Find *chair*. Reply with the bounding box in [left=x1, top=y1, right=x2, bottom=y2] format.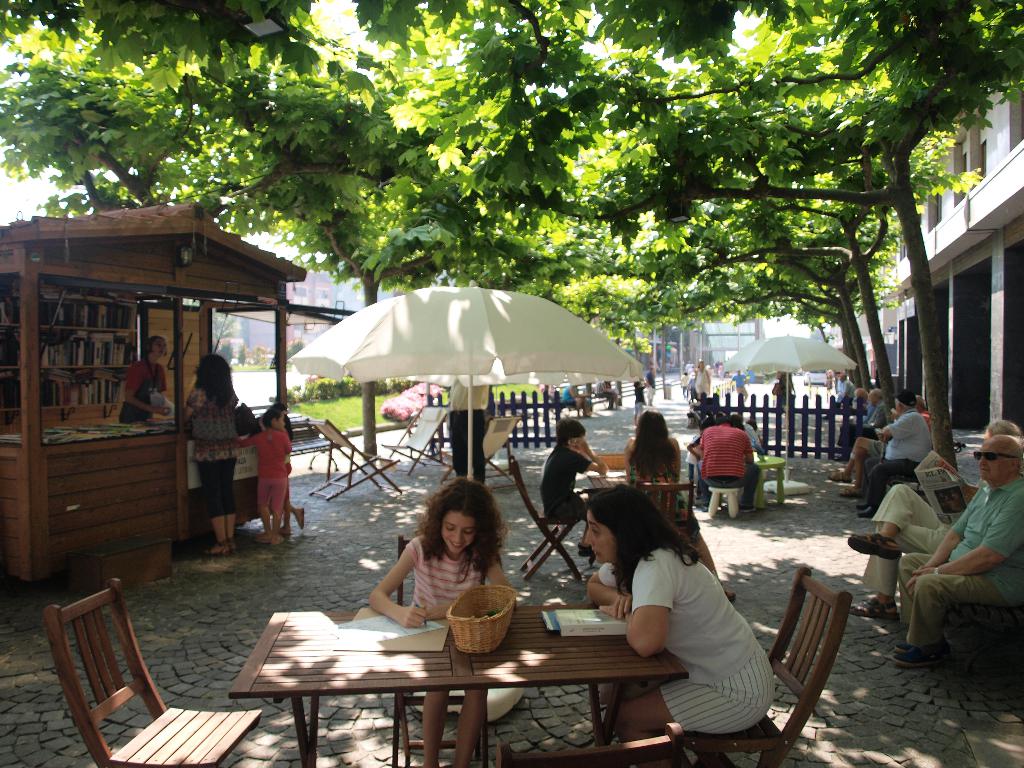
[left=318, top=420, right=407, bottom=505].
